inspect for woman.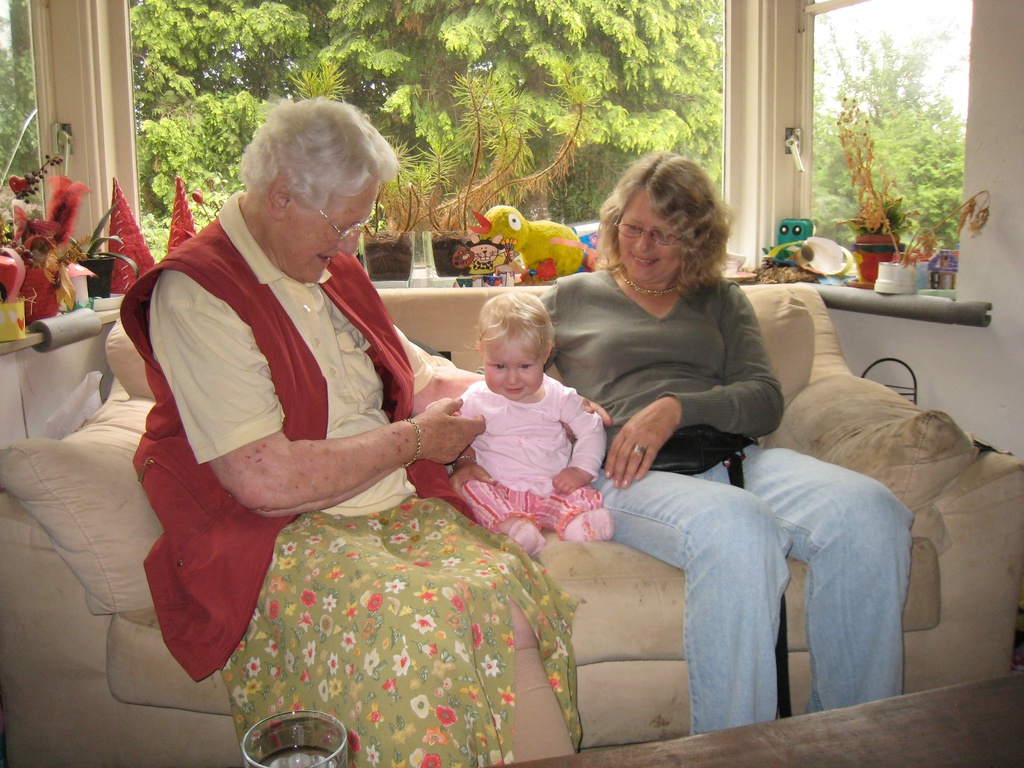
Inspection: {"left": 451, "top": 147, "right": 918, "bottom": 734}.
